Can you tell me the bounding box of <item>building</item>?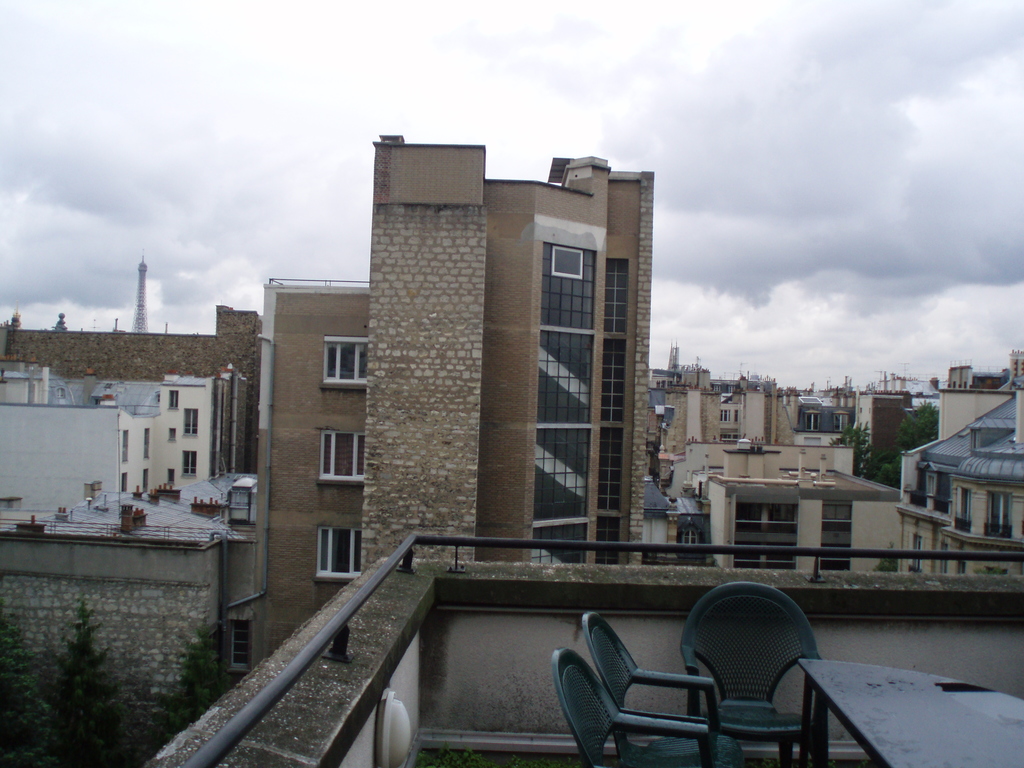
left=644, top=478, right=707, bottom=566.
